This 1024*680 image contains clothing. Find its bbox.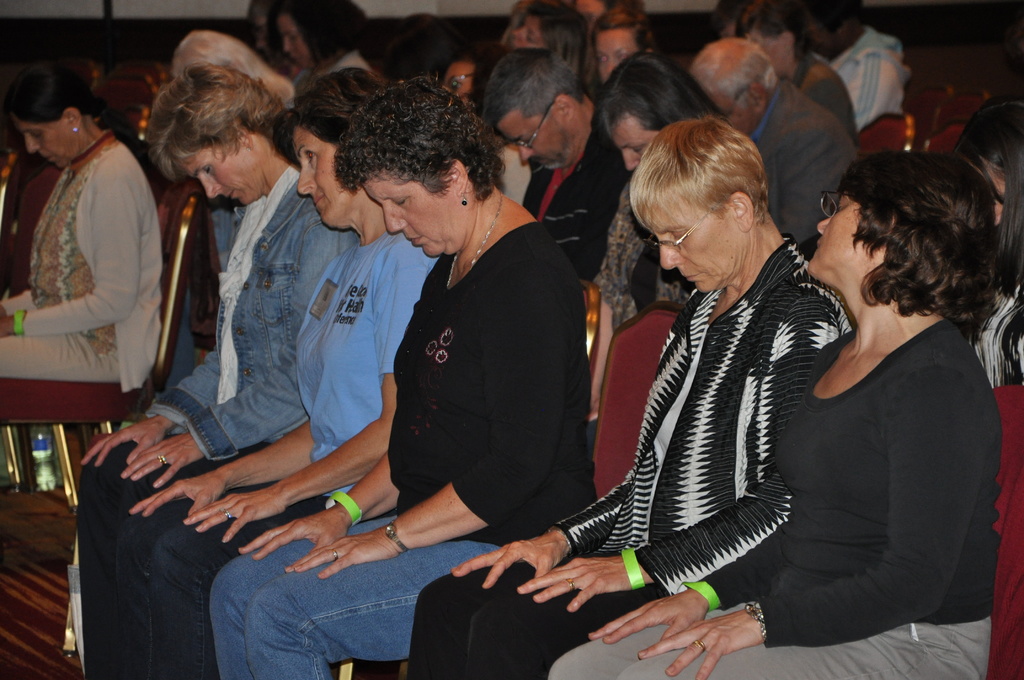
box(833, 26, 902, 137).
